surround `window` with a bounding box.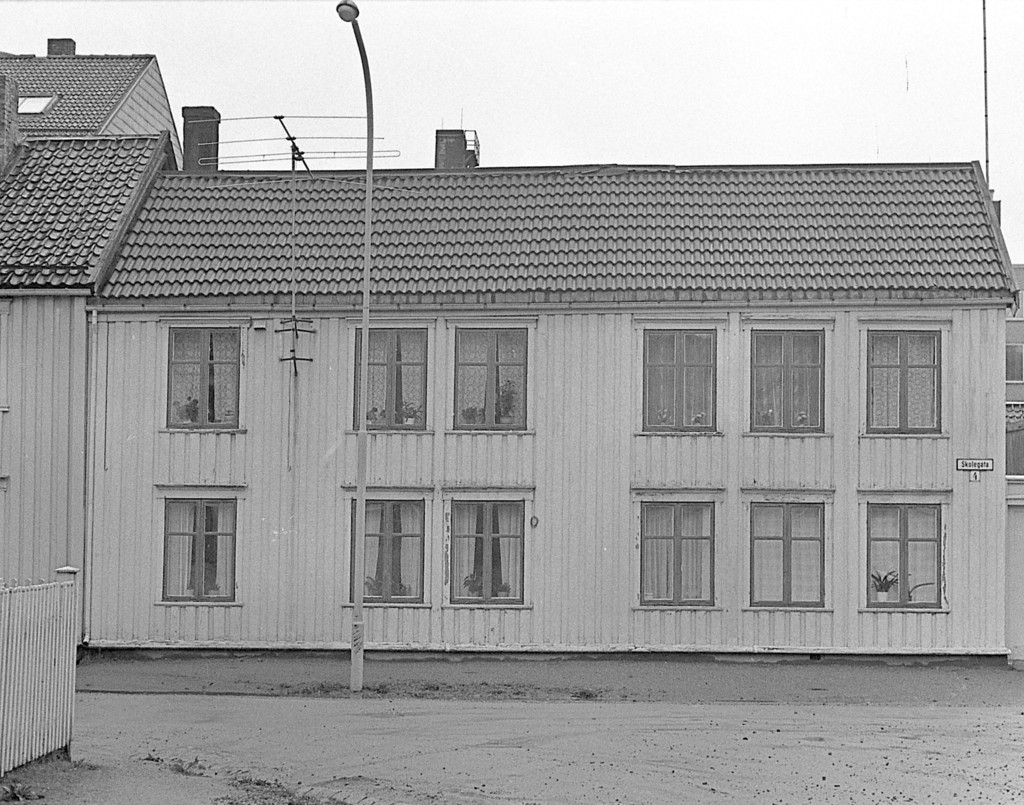
(855, 319, 954, 442).
